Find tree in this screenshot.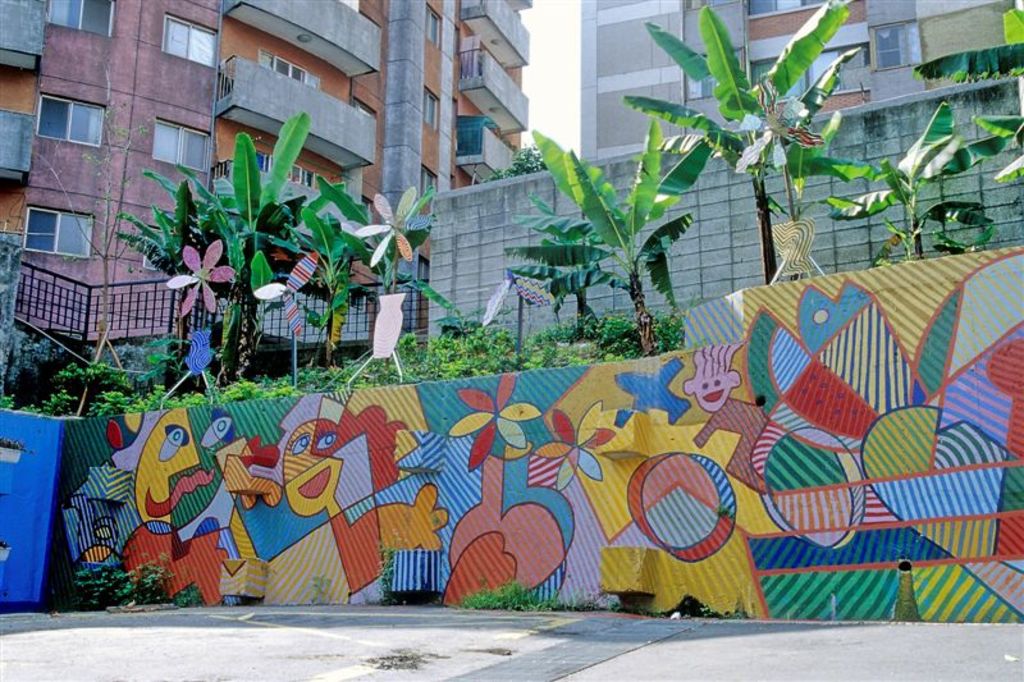
The bounding box for tree is 125,115,342,383.
